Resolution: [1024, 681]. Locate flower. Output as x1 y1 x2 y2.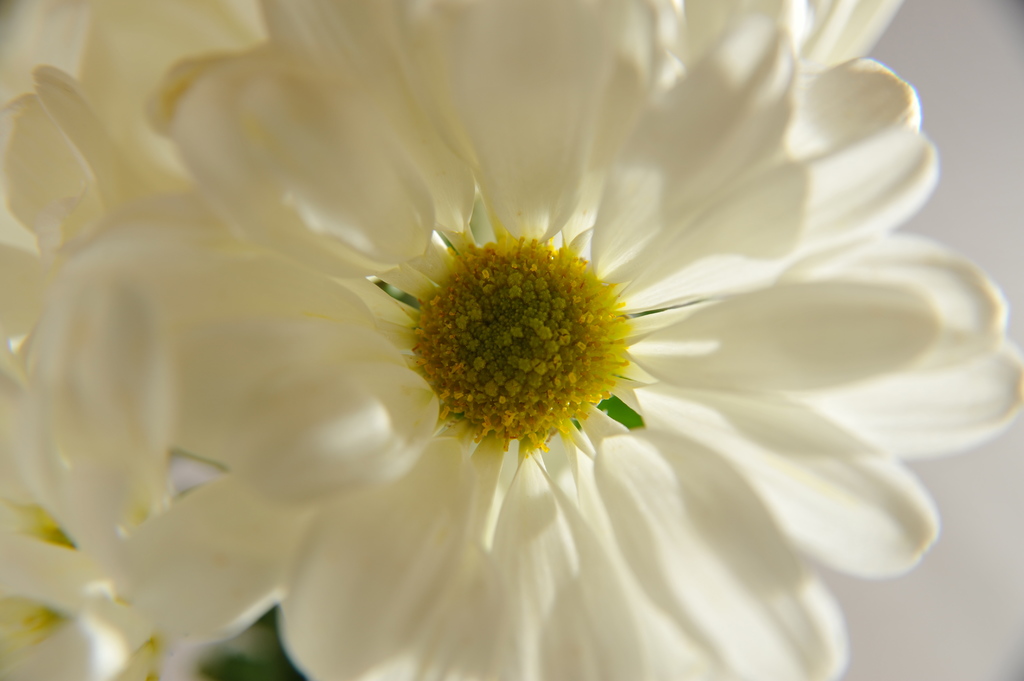
28 17 1010 672.
